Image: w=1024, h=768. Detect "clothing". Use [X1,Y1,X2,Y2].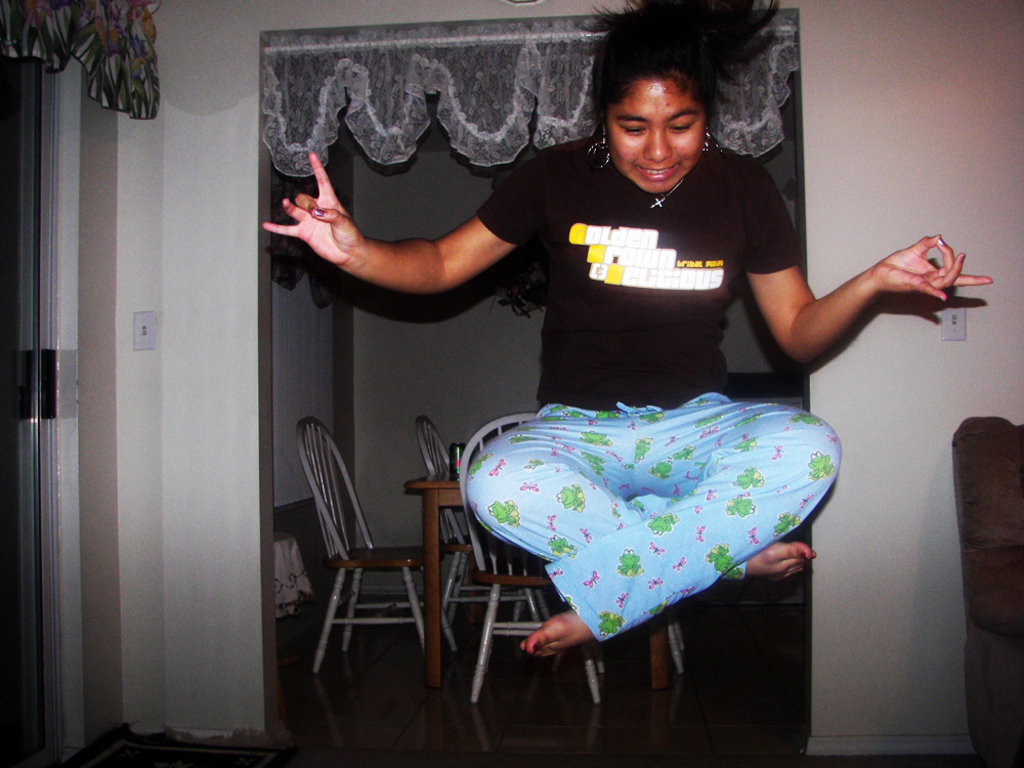
[459,119,845,642].
